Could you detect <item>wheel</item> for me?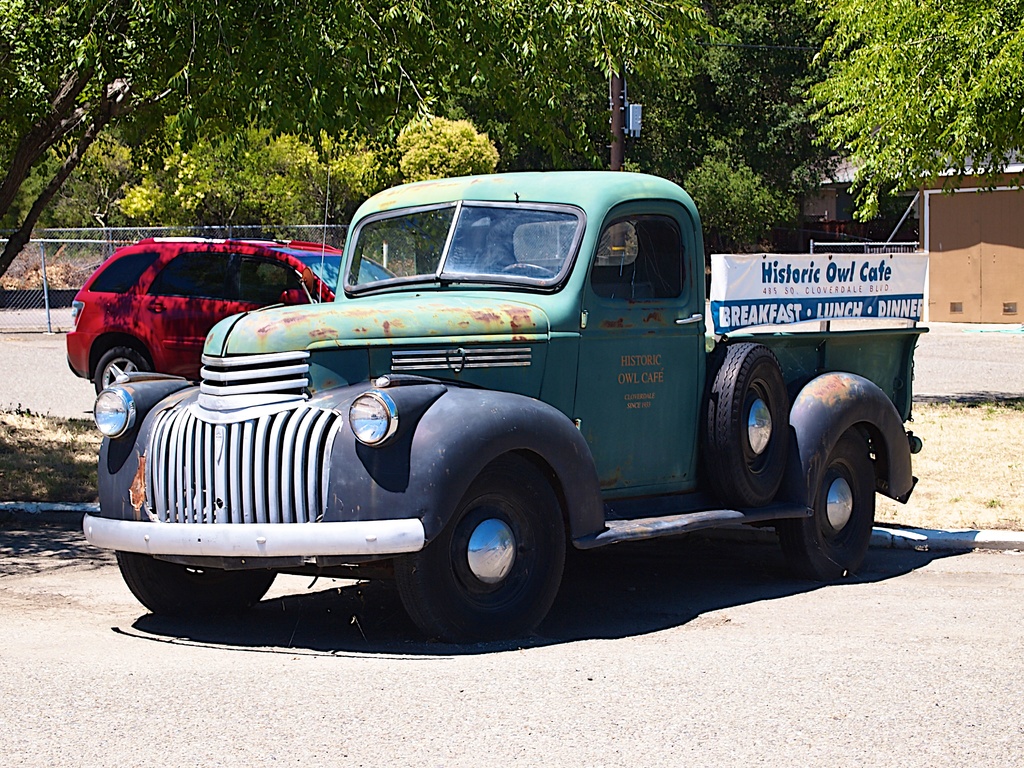
Detection result: box(698, 345, 796, 508).
